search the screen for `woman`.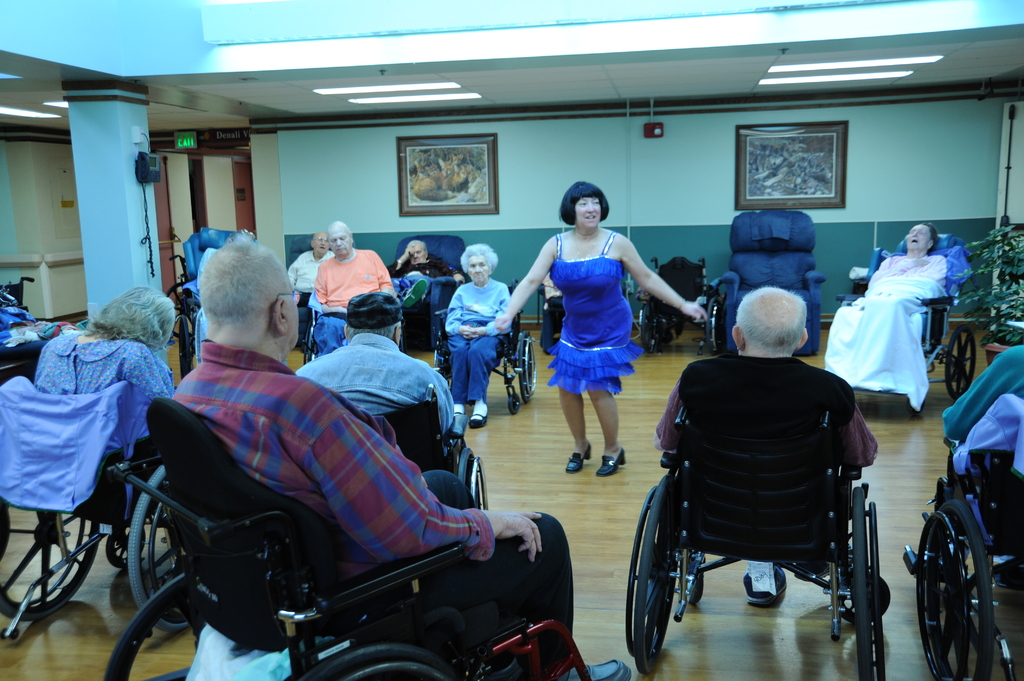
Found at [x1=490, y1=180, x2=714, y2=482].
